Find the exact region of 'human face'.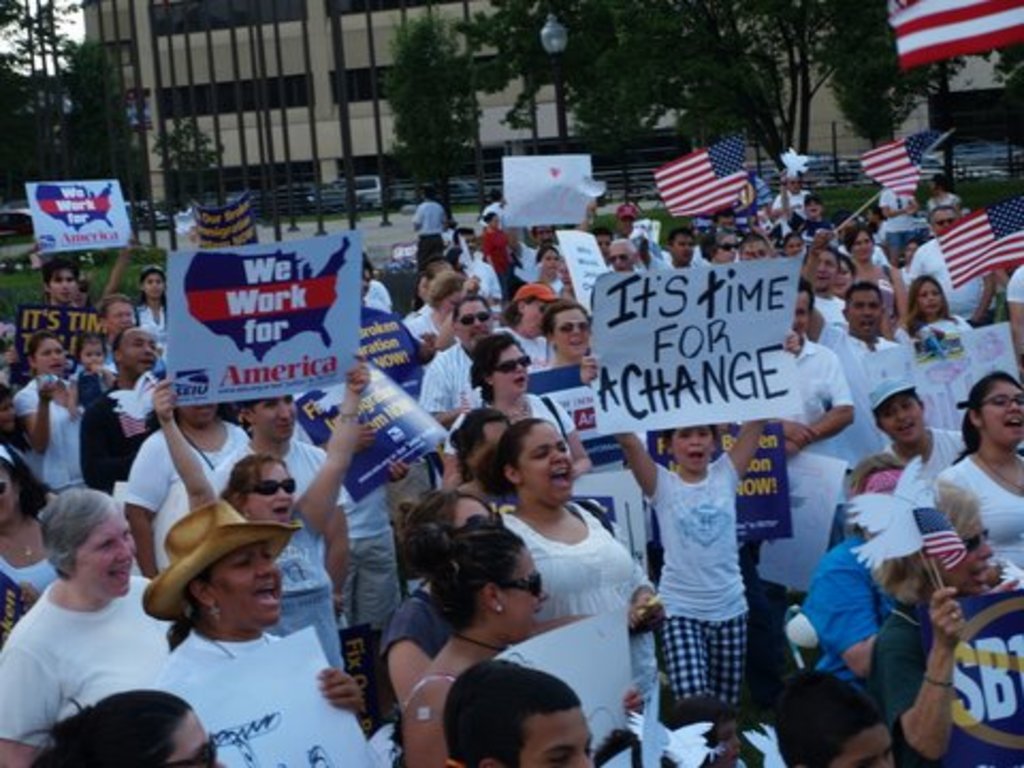
Exact region: detection(506, 540, 546, 638).
